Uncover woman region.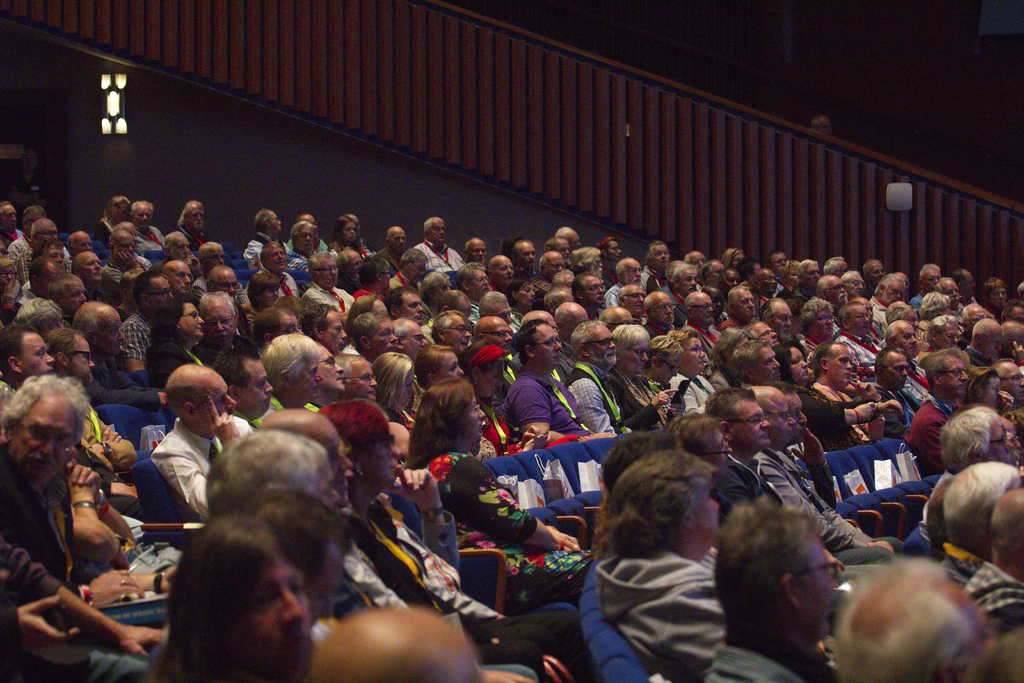
Uncovered: <bbox>461, 340, 547, 460</bbox>.
